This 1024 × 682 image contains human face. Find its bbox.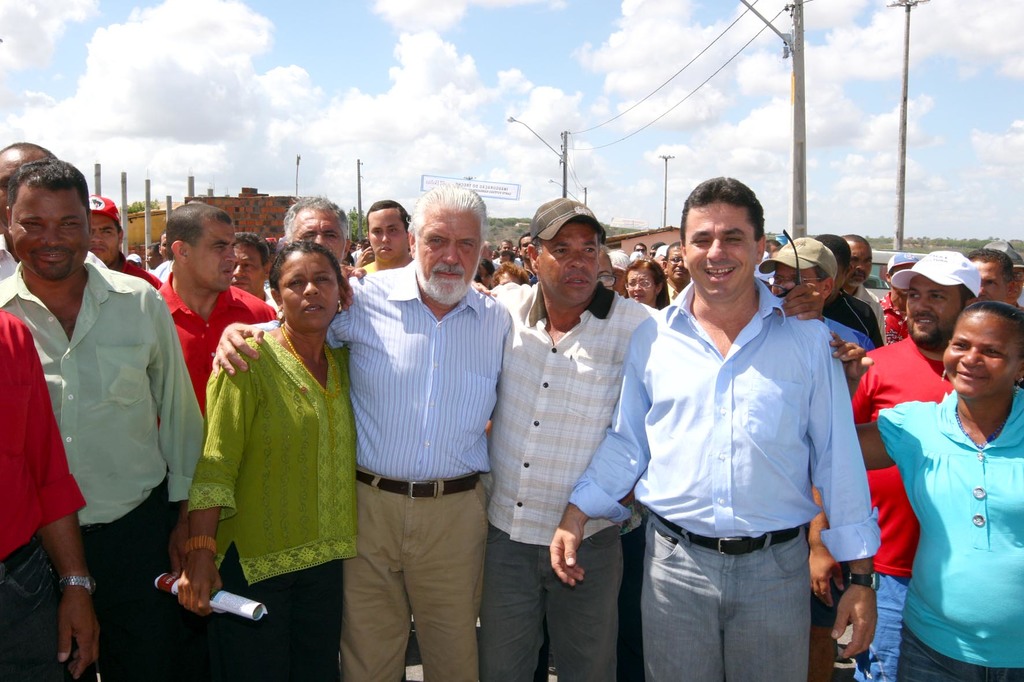
[535,222,598,310].
